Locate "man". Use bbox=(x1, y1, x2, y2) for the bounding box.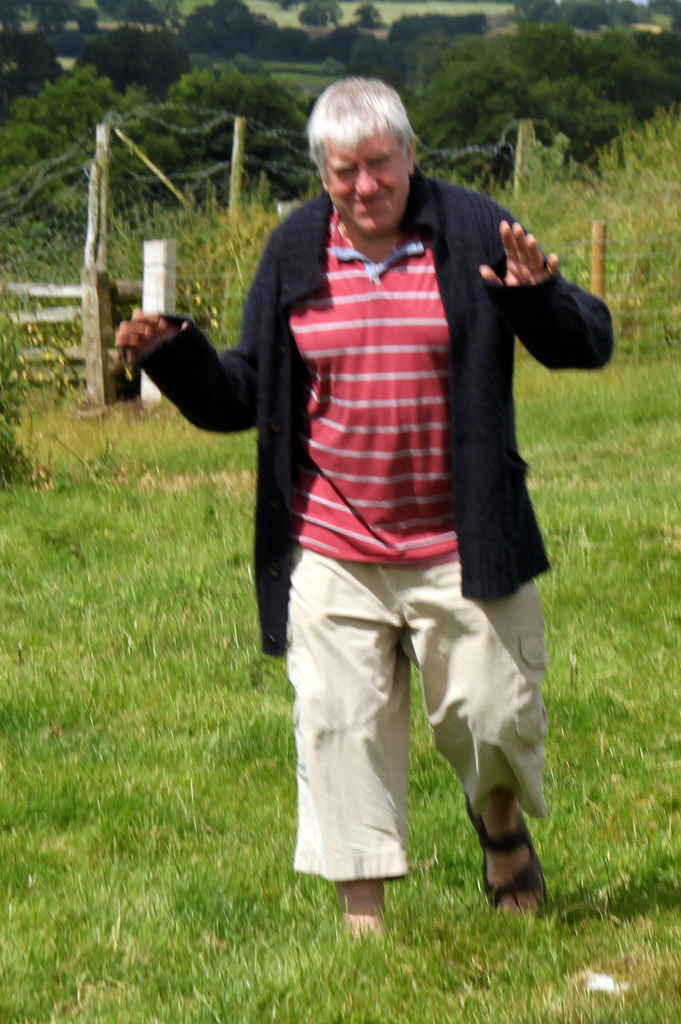
bbox=(161, 97, 597, 915).
